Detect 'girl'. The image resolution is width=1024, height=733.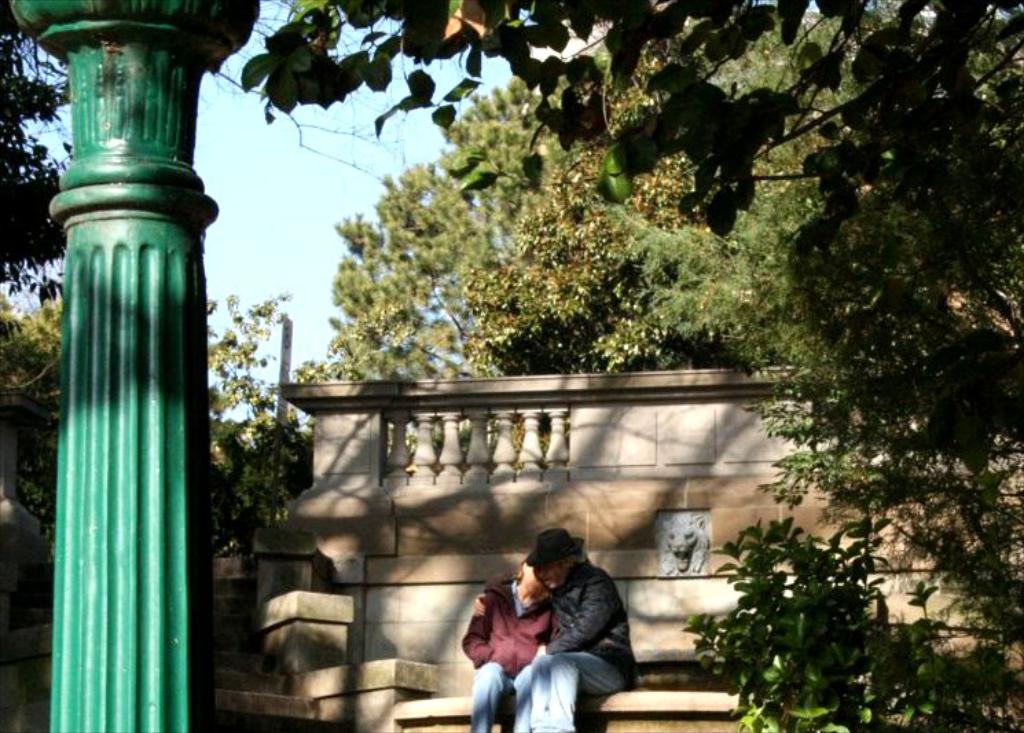
465:558:547:732.
